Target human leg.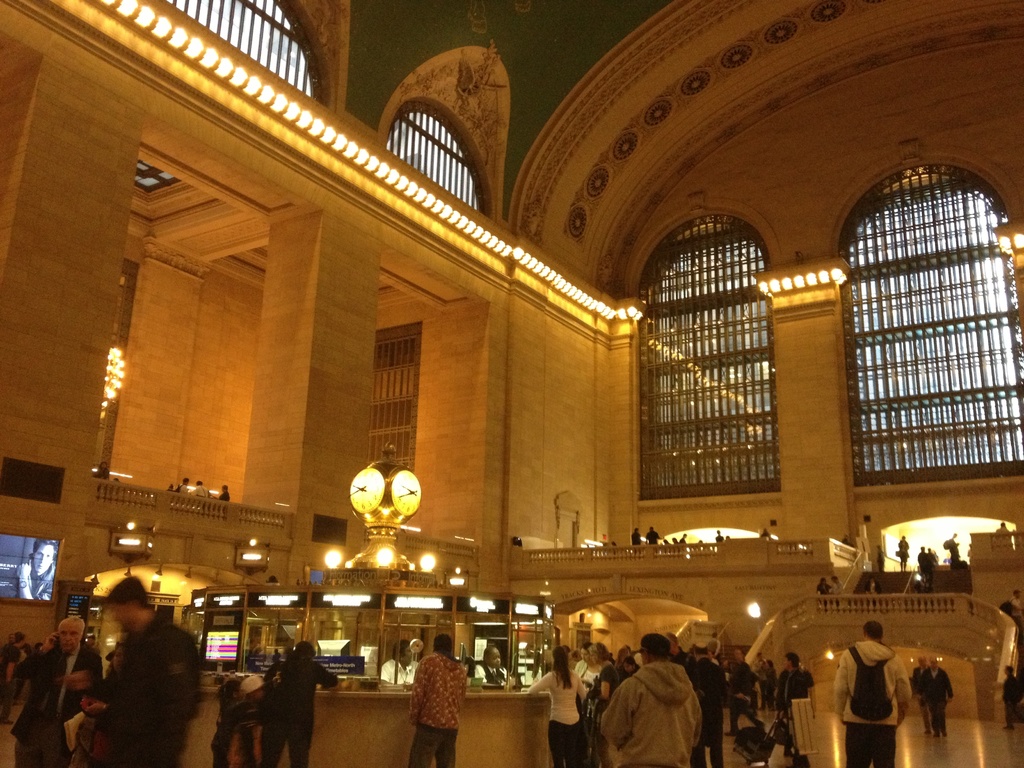
Target region: select_region(411, 724, 445, 767).
